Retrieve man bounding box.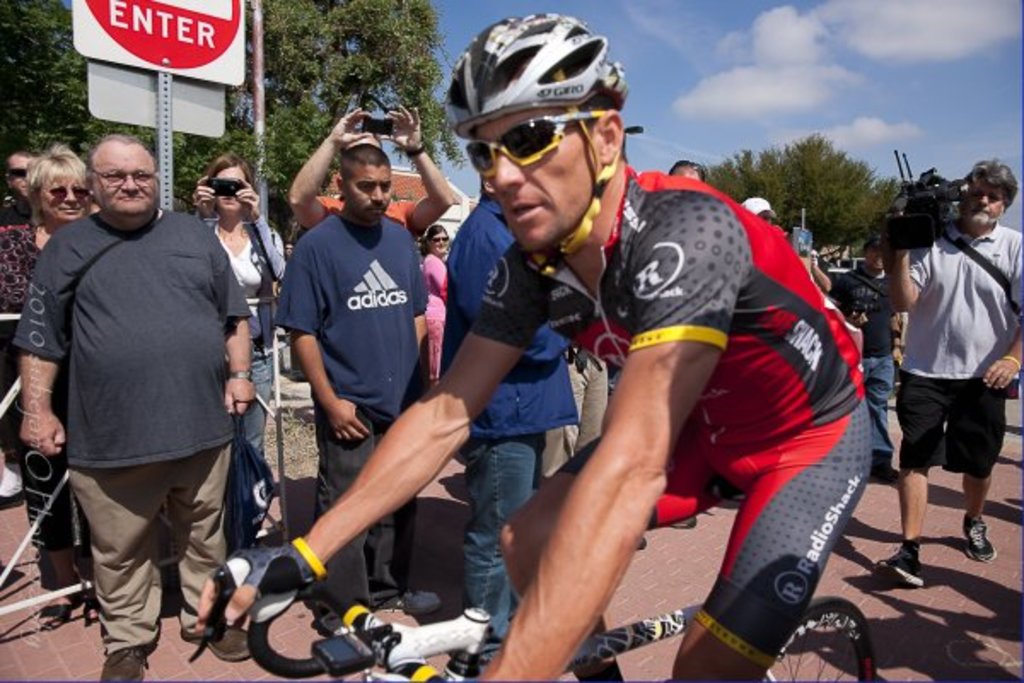
Bounding box: x1=0 y1=149 x2=41 y2=227.
